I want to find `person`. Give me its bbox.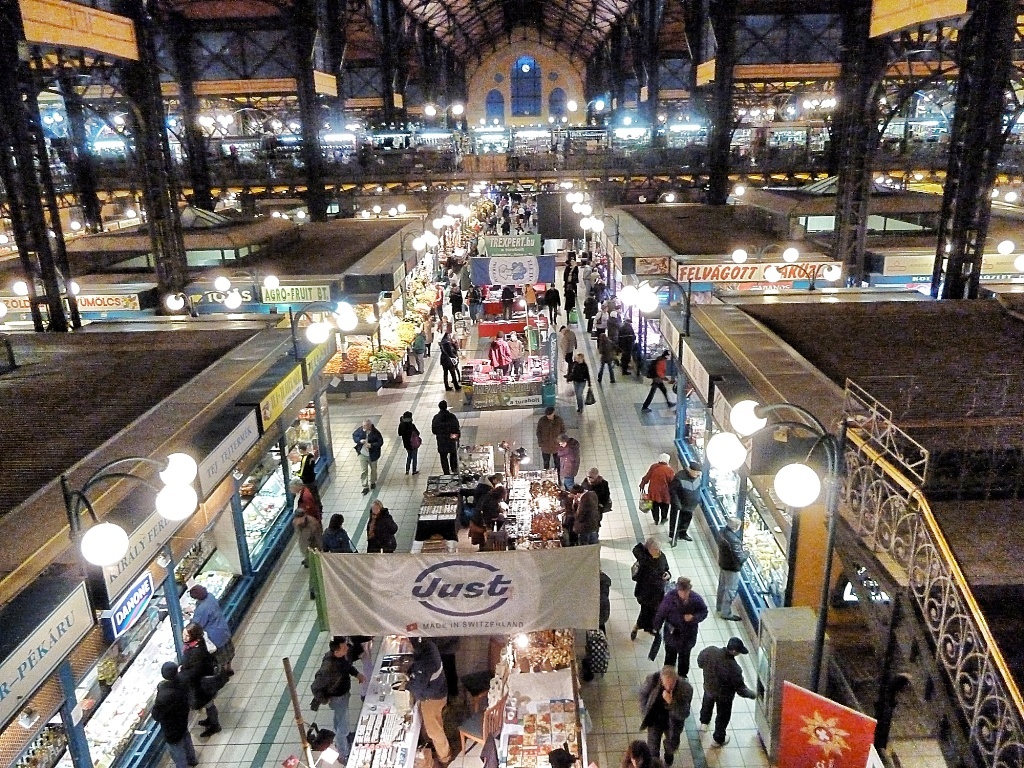
418:315:438:354.
